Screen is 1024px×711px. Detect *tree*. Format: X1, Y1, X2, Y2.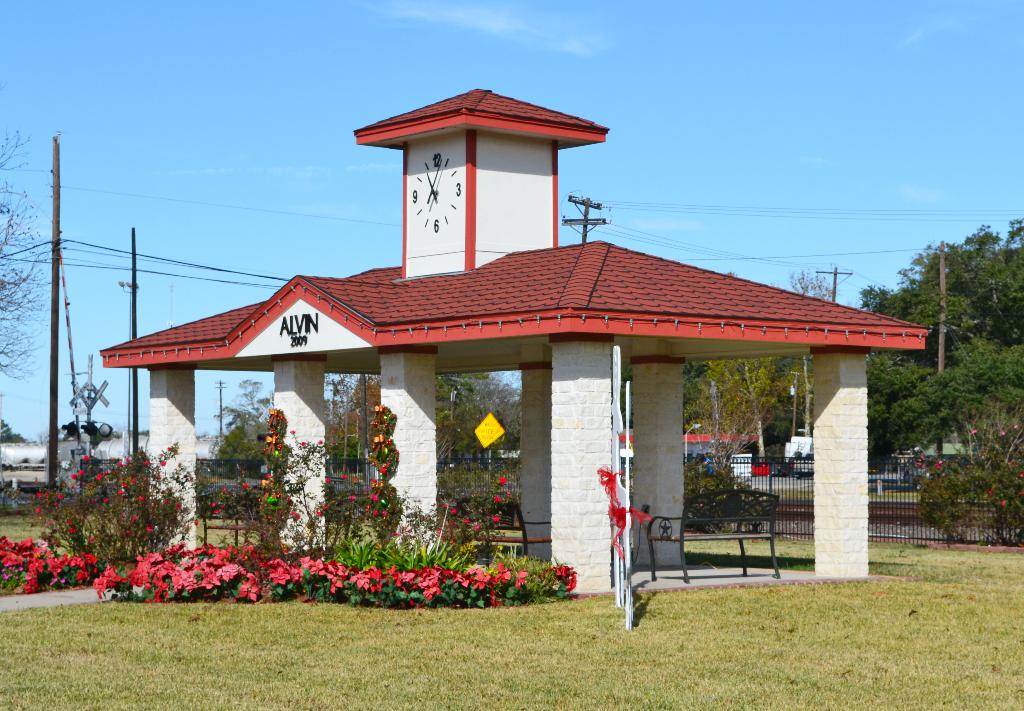
319, 367, 380, 465.
